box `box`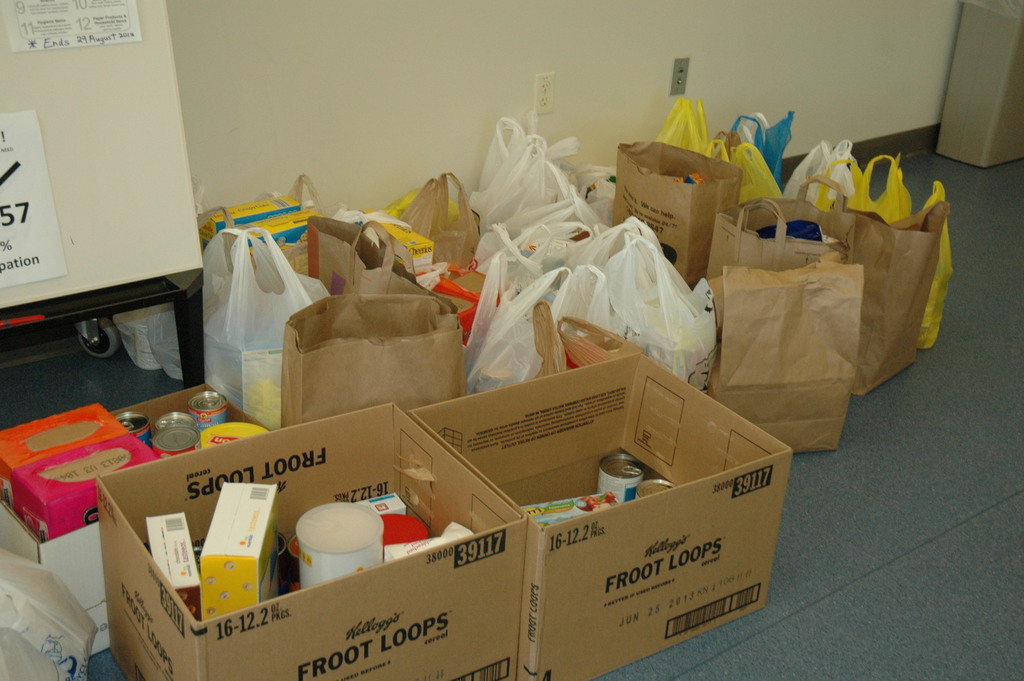
99,400,524,680
